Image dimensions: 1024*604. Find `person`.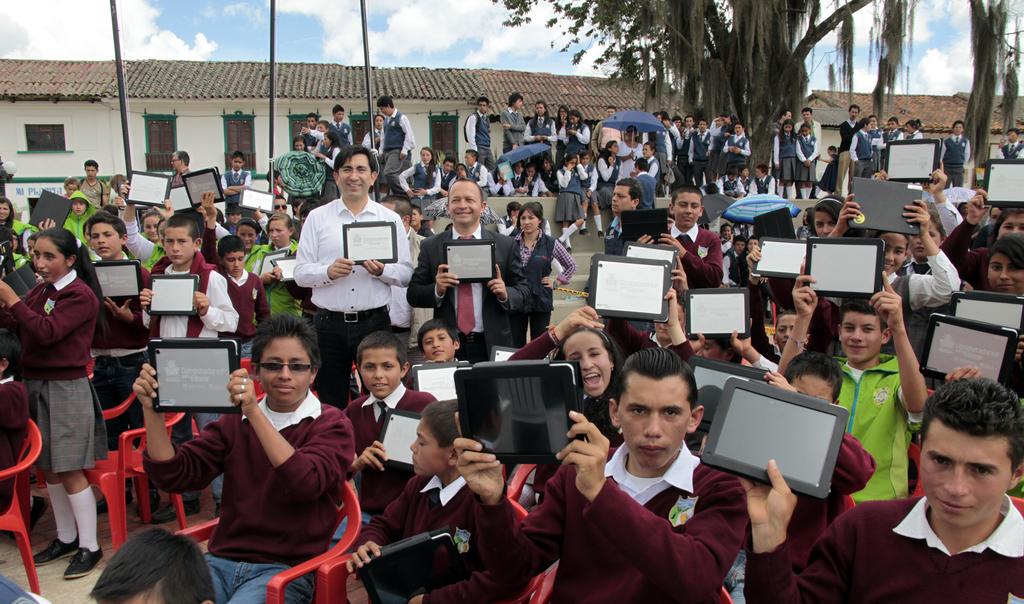
(left=367, top=92, right=413, bottom=217).
